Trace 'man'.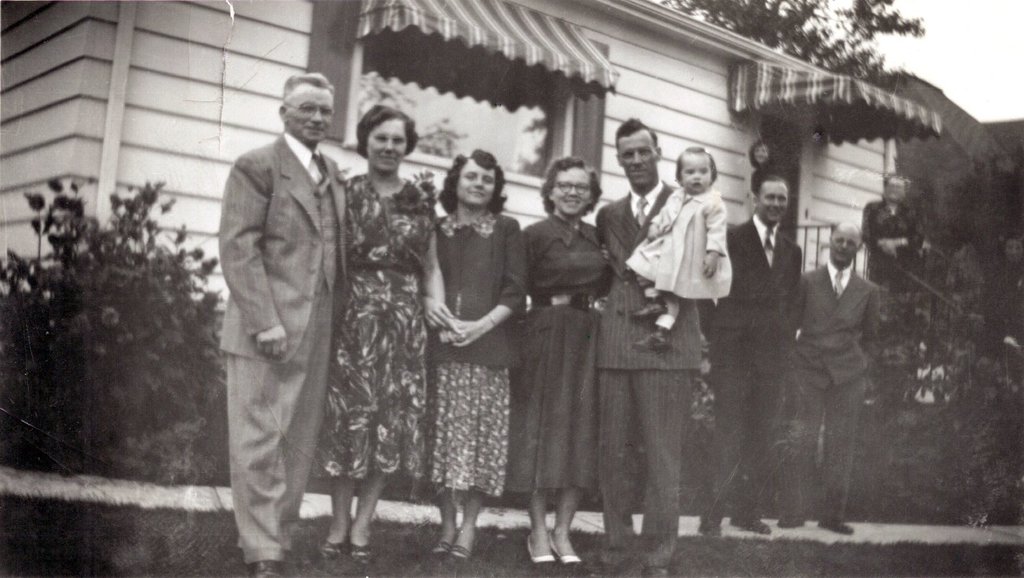
Traced to detection(728, 178, 806, 551).
